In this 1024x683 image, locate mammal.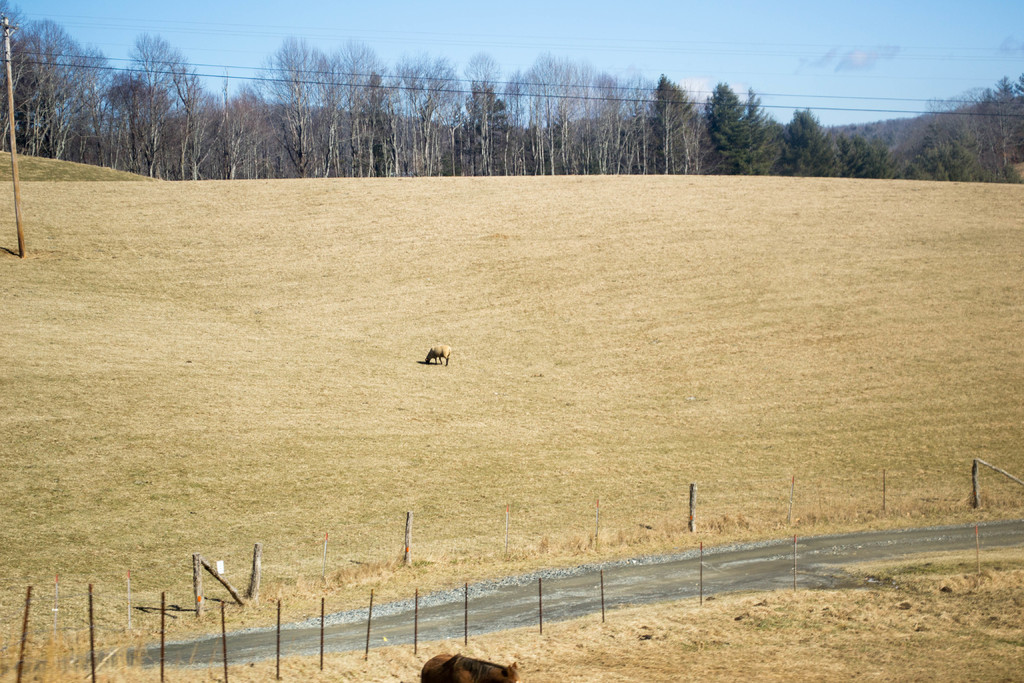
Bounding box: select_region(420, 654, 522, 682).
